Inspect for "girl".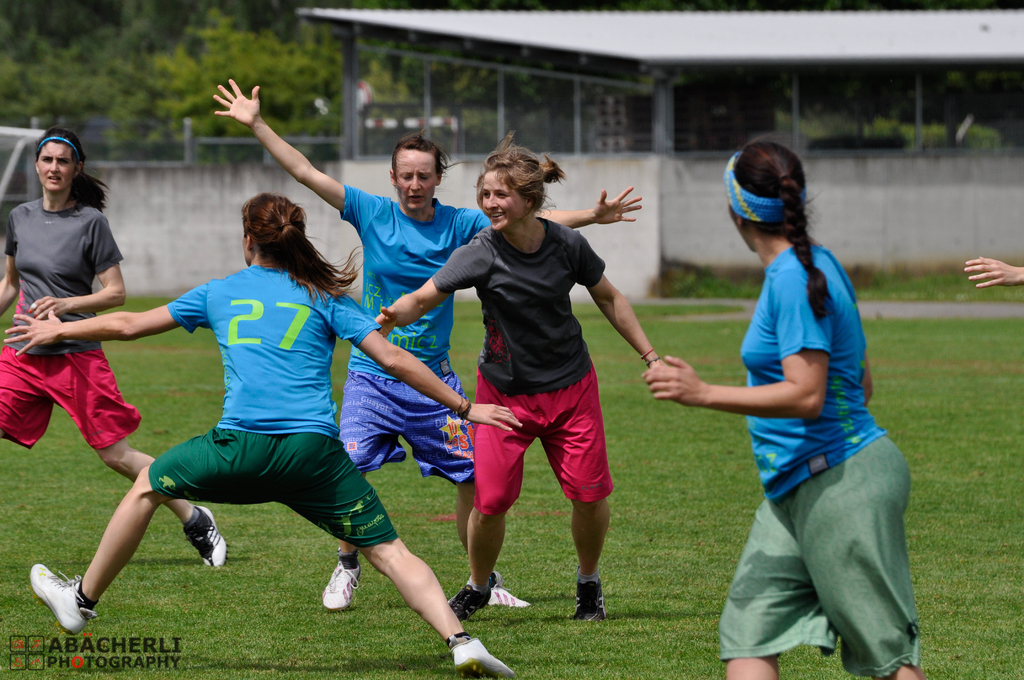
Inspection: x1=211 y1=72 x2=638 y2=608.
